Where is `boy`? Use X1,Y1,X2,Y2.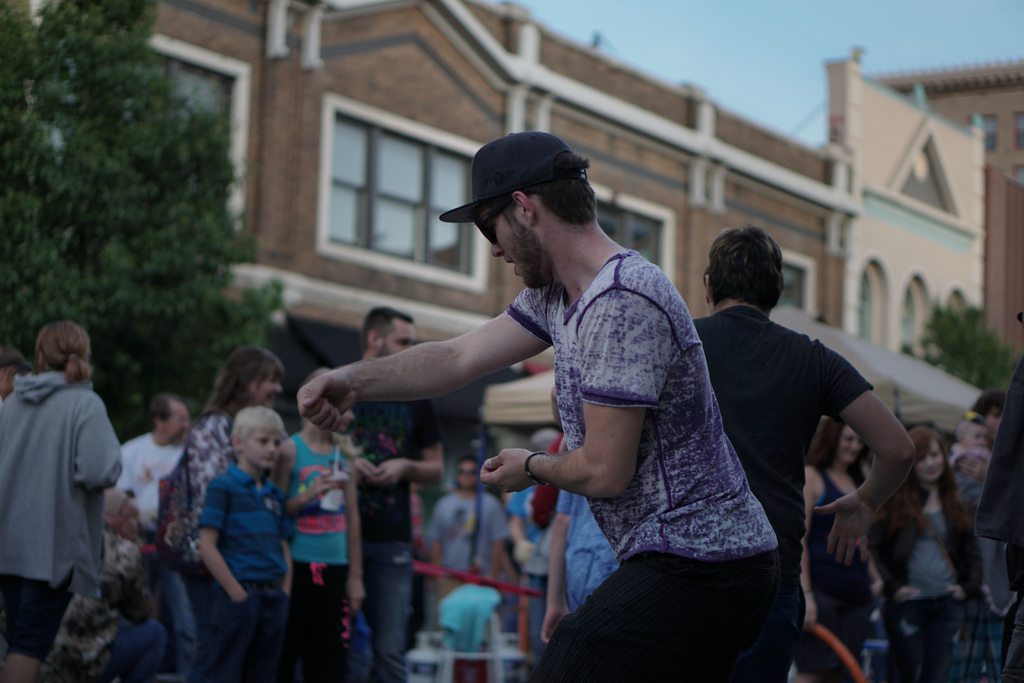
349,308,442,668.
